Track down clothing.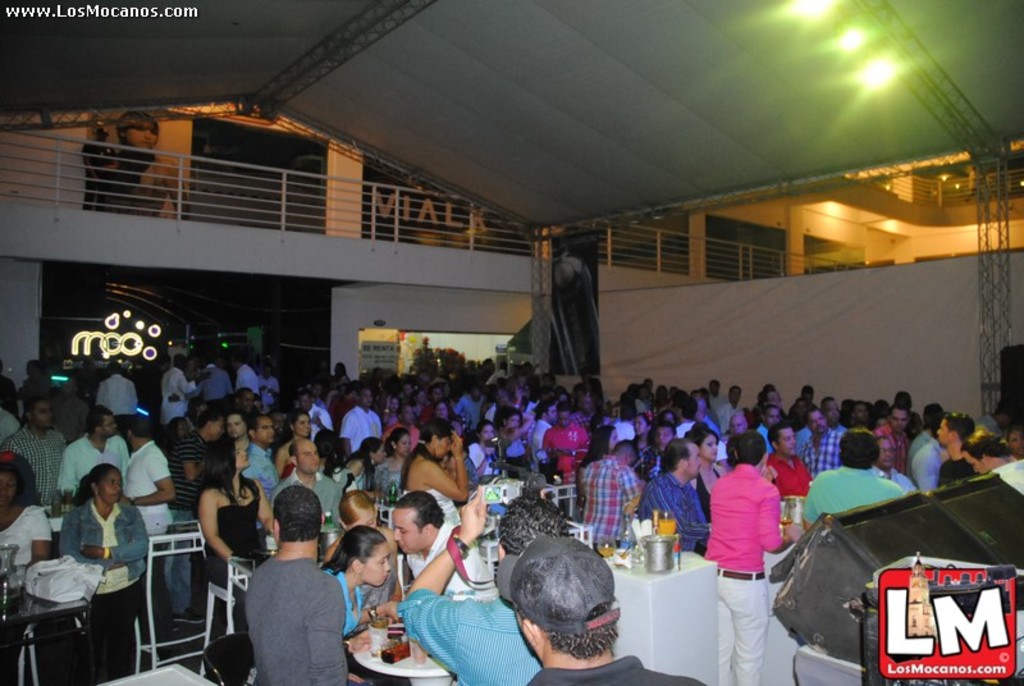
Tracked to select_region(118, 434, 161, 506).
